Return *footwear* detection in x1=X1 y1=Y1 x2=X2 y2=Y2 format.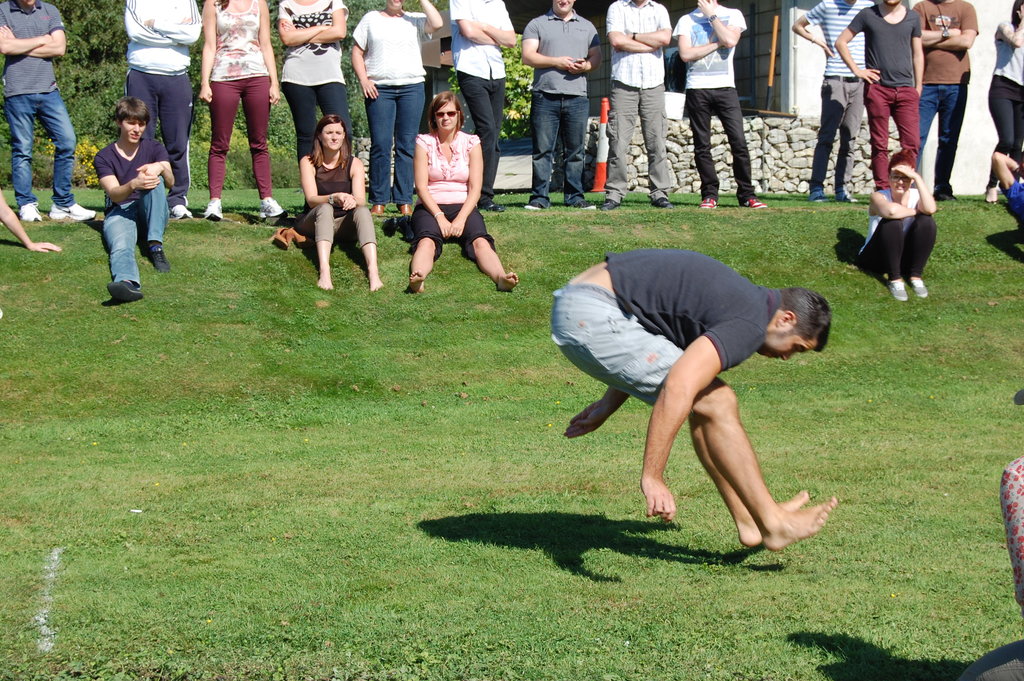
x1=479 y1=198 x2=506 y2=214.
